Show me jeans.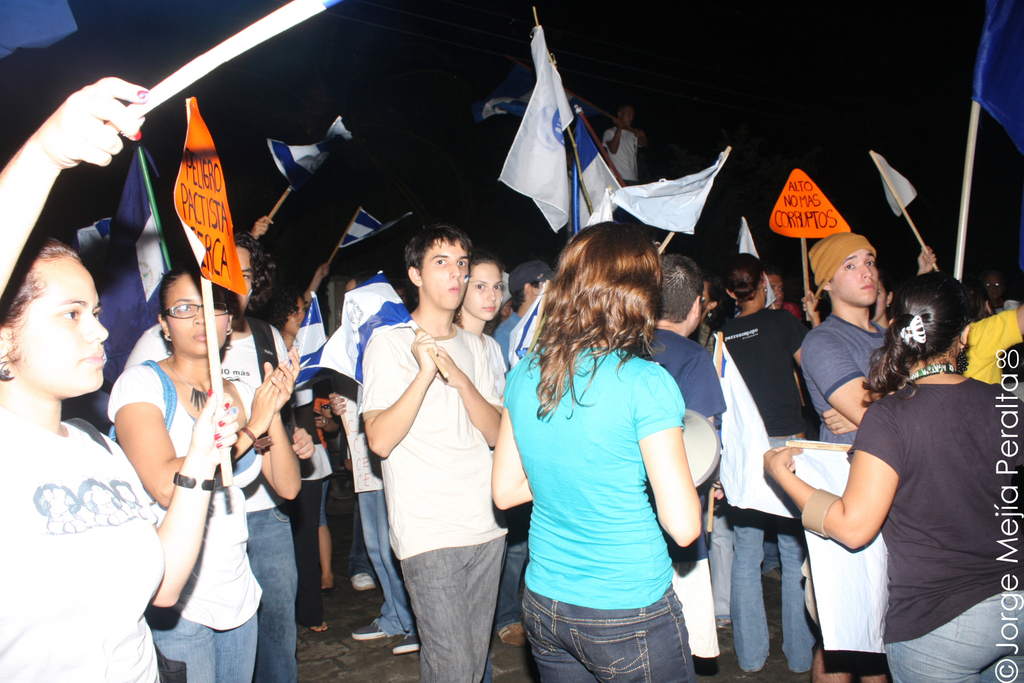
jeans is here: region(145, 616, 259, 677).
